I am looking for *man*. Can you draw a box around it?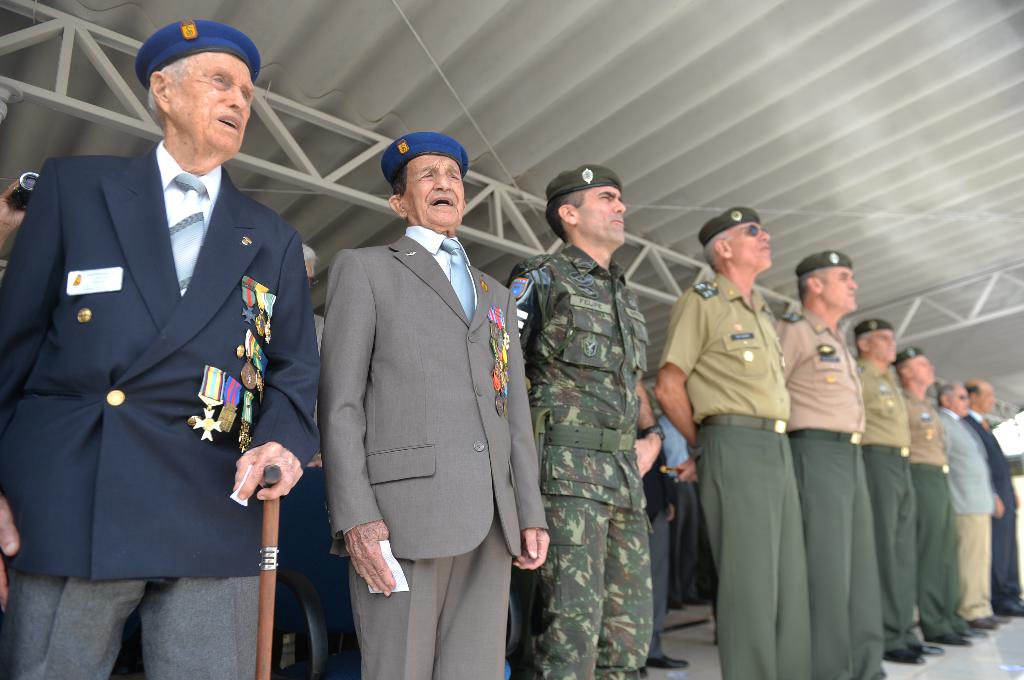
Sure, the bounding box is region(898, 348, 982, 645).
